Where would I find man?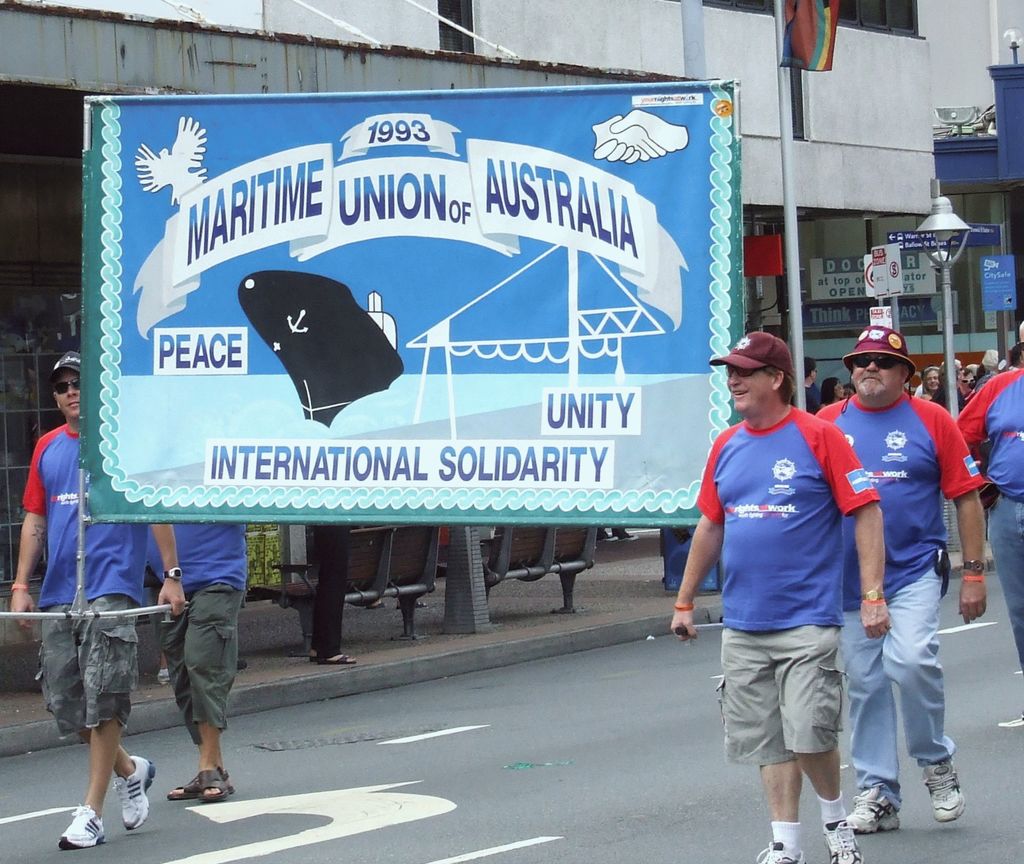
At left=691, top=319, right=884, bottom=842.
